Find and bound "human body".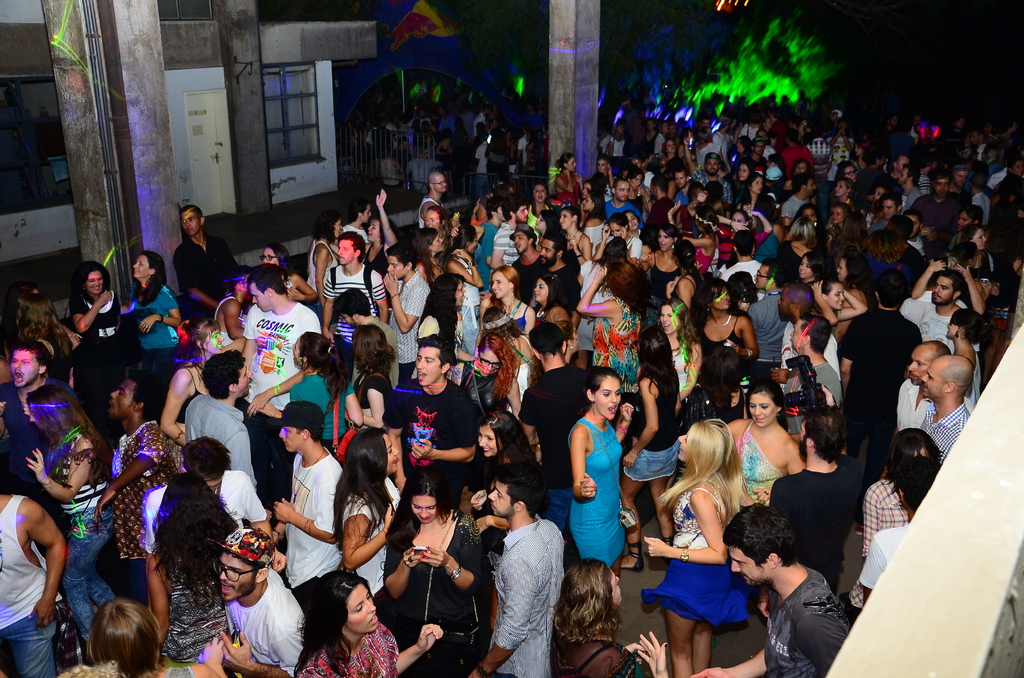
Bound: region(760, 116, 771, 137).
